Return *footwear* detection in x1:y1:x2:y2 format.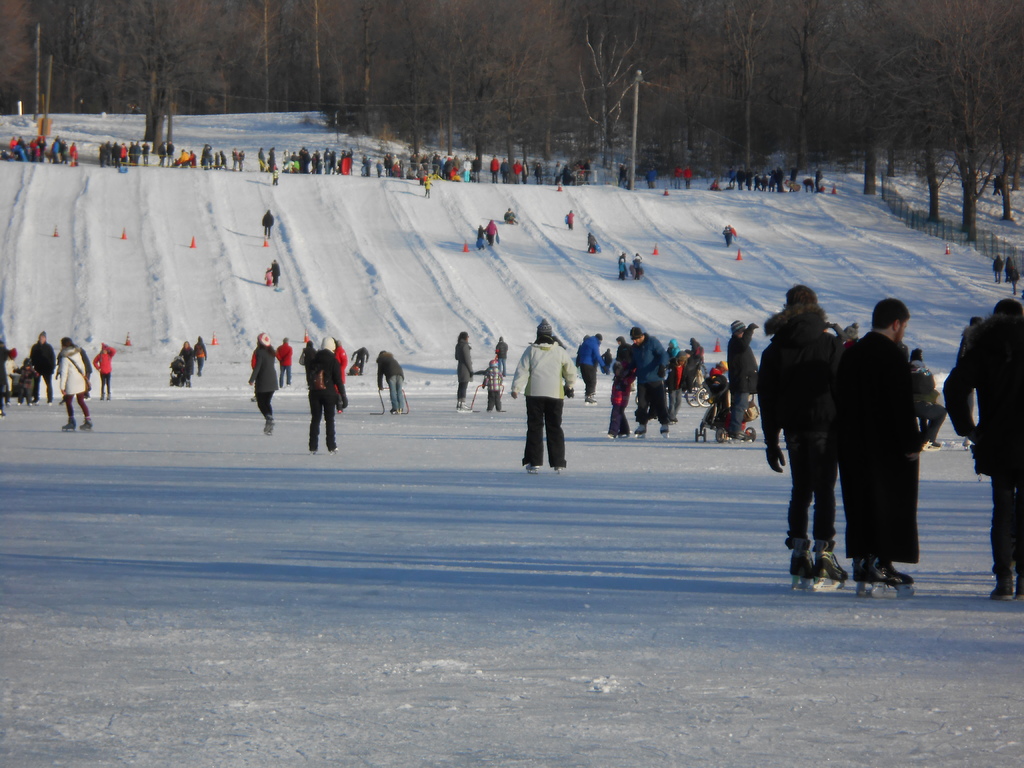
452:403:476:413.
